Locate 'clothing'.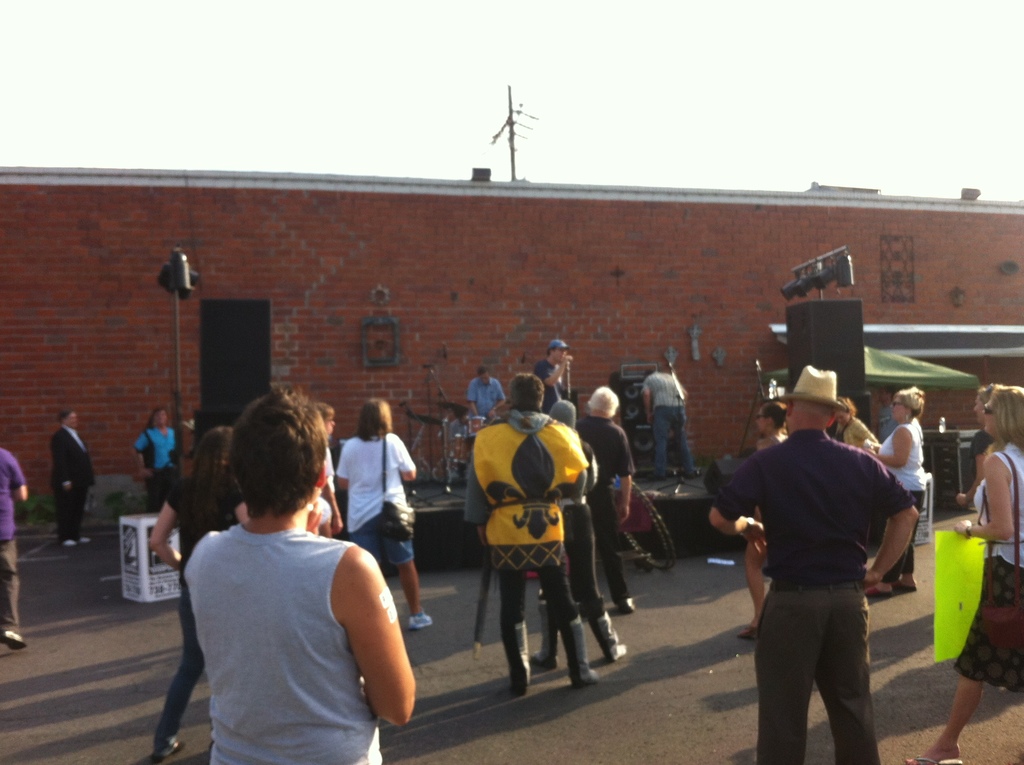
Bounding box: (left=637, top=369, right=696, bottom=490).
